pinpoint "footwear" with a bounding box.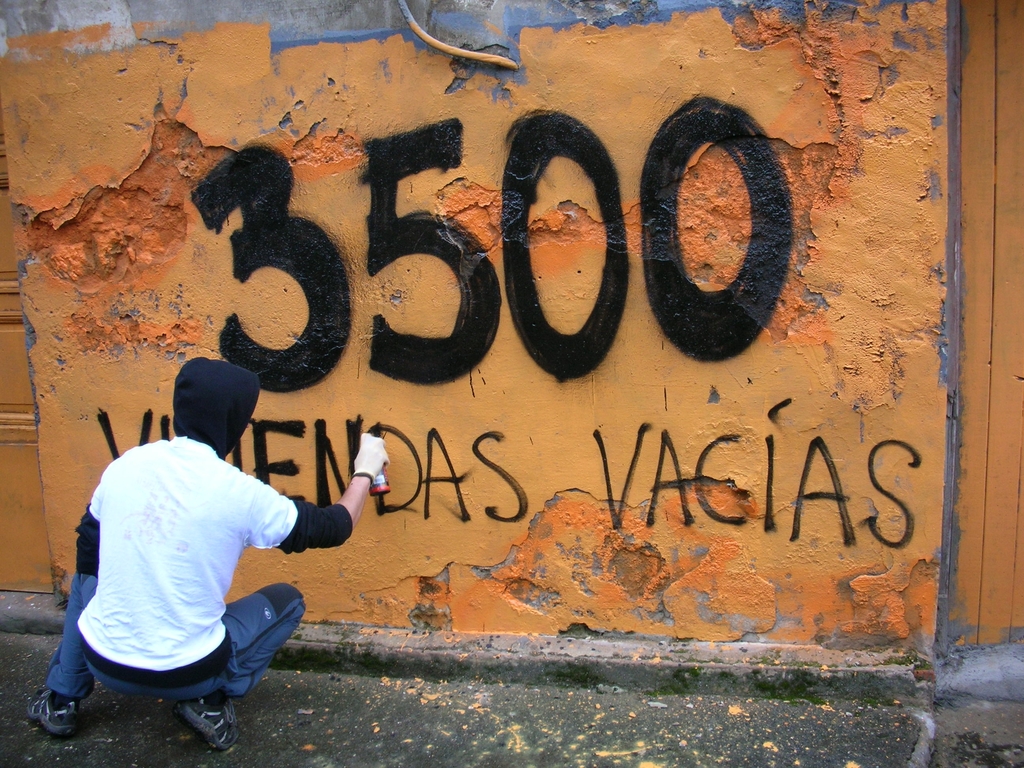
box(179, 700, 236, 749).
